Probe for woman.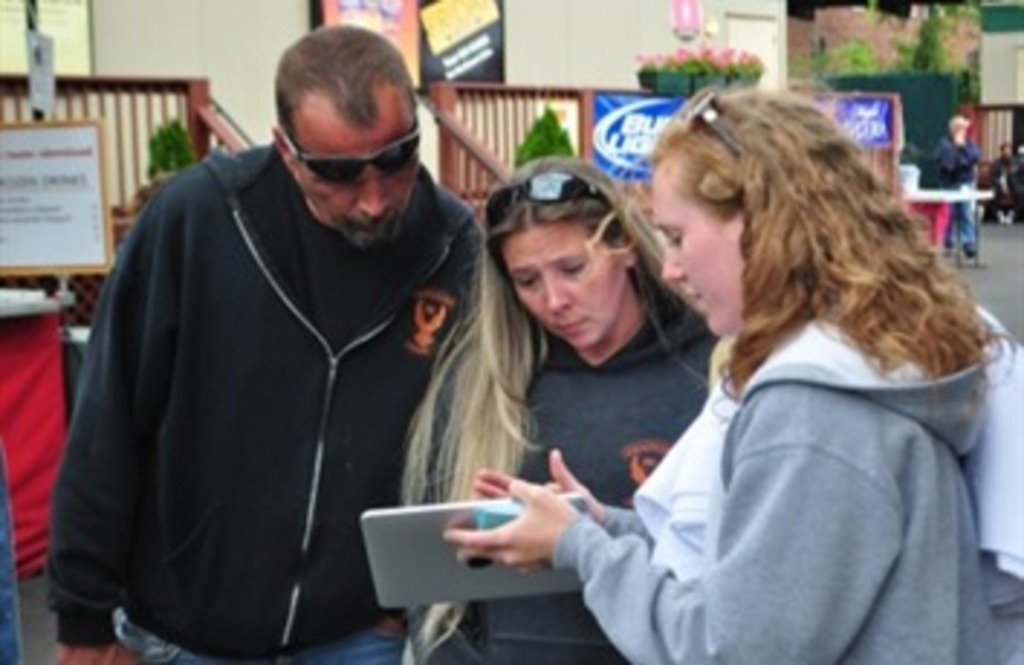
Probe result: <box>391,156,726,662</box>.
